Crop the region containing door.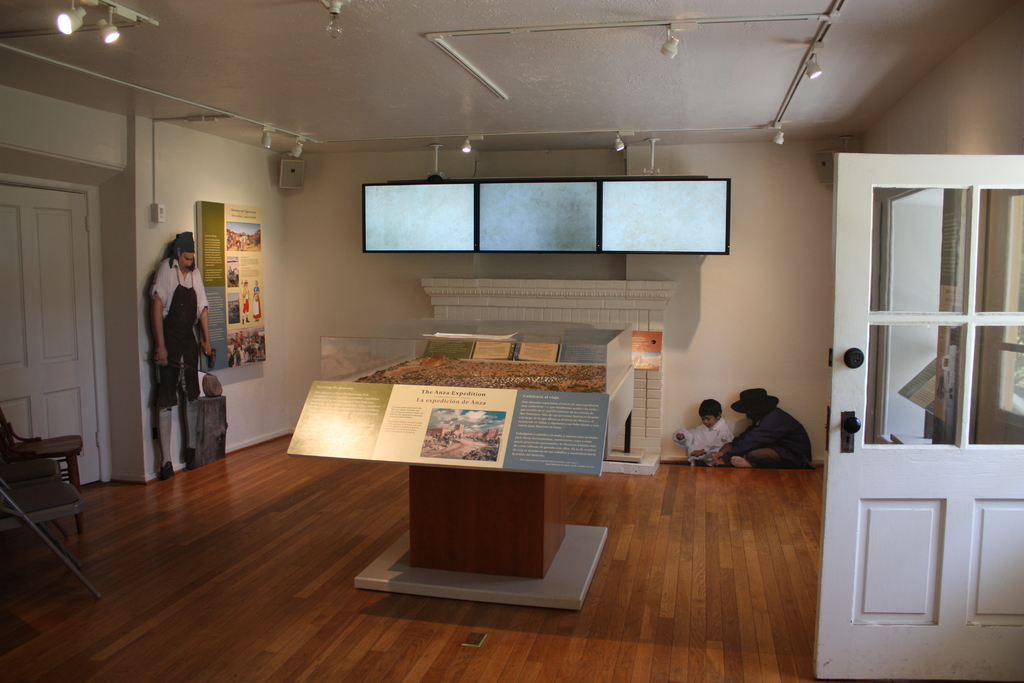
Crop region: <bbox>813, 152, 1023, 682</bbox>.
